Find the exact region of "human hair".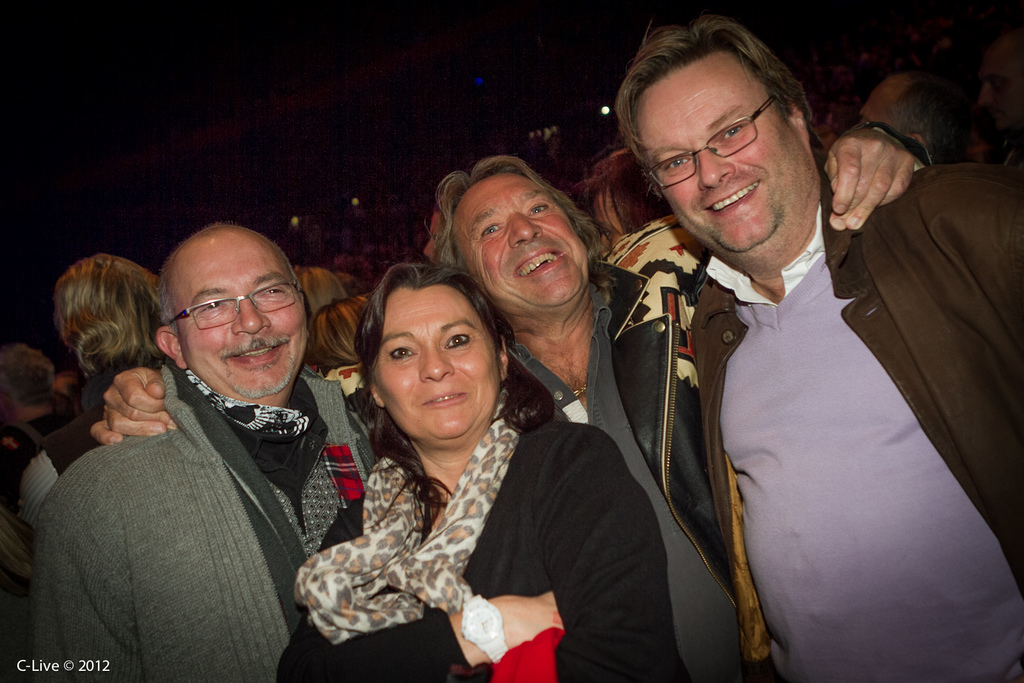
Exact region: {"x1": 364, "y1": 259, "x2": 517, "y2": 377}.
